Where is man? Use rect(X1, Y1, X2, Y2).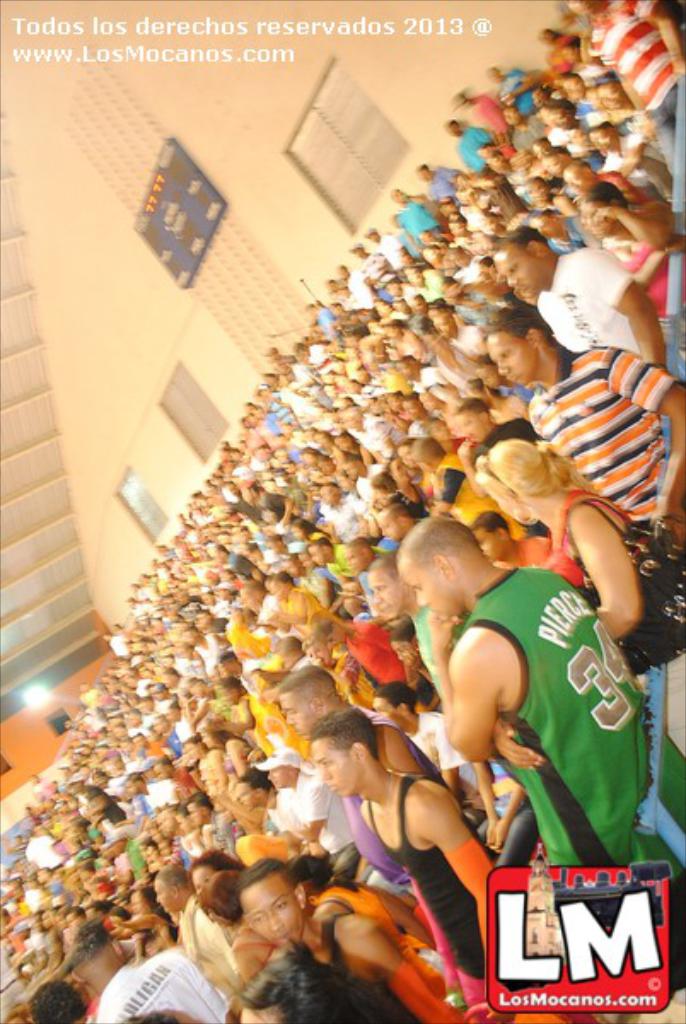
rect(75, 925, 217, 1022).
